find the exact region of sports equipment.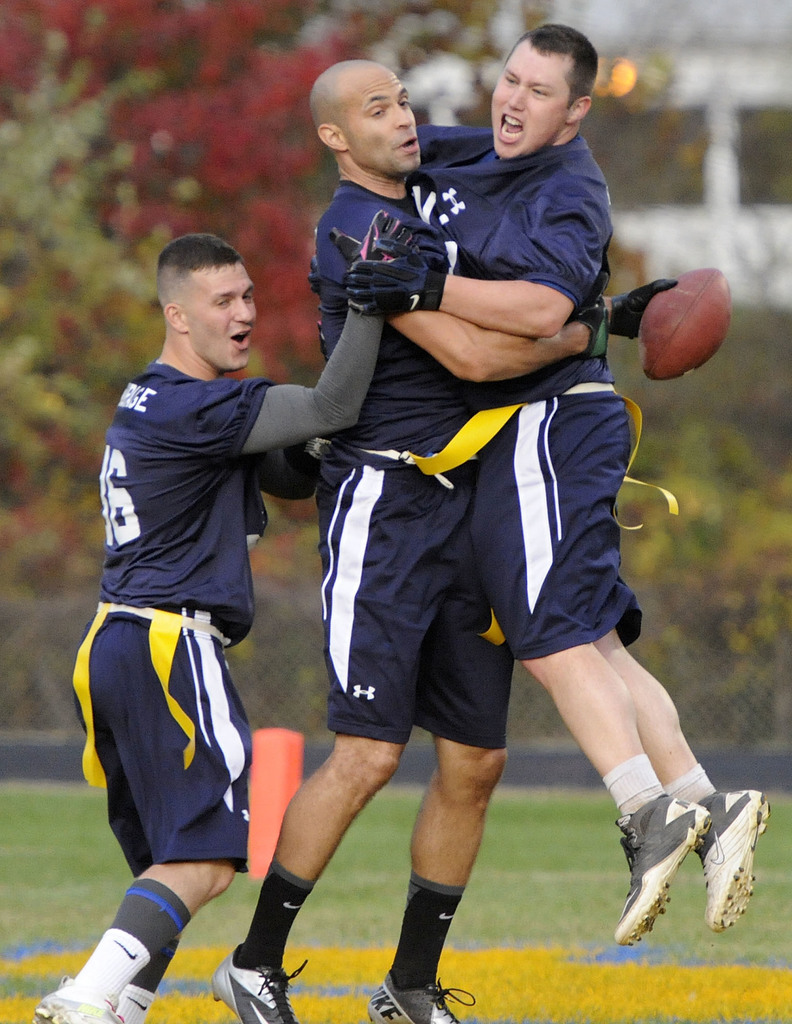
Exact region: [x1=368, y1=969, x2=475, y2=1023].
